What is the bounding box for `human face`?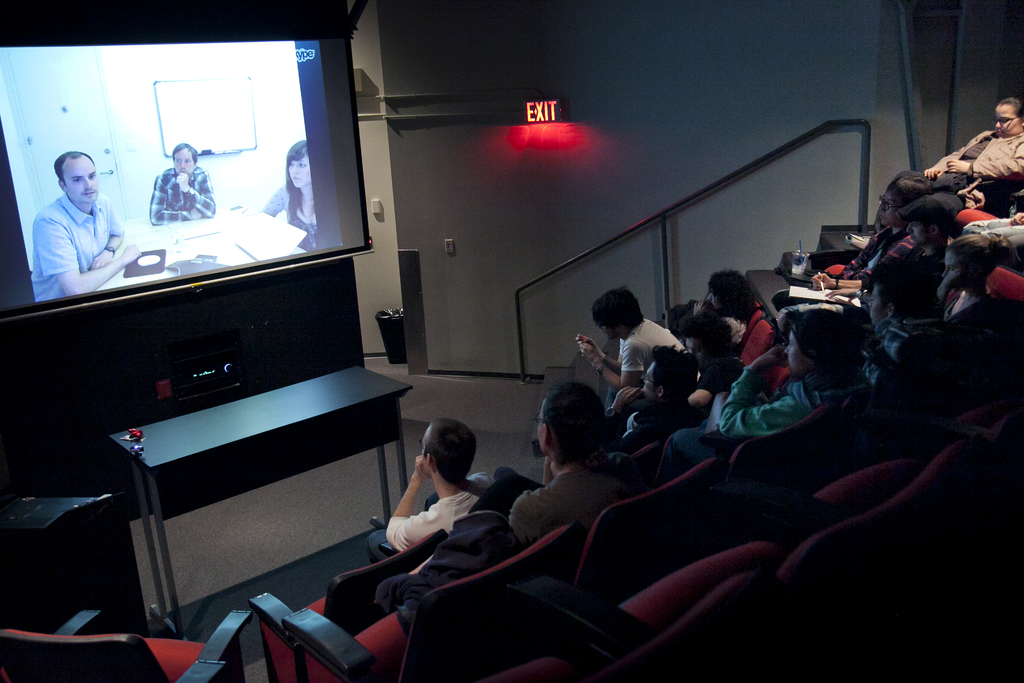
(60, 156, 99, 203).
